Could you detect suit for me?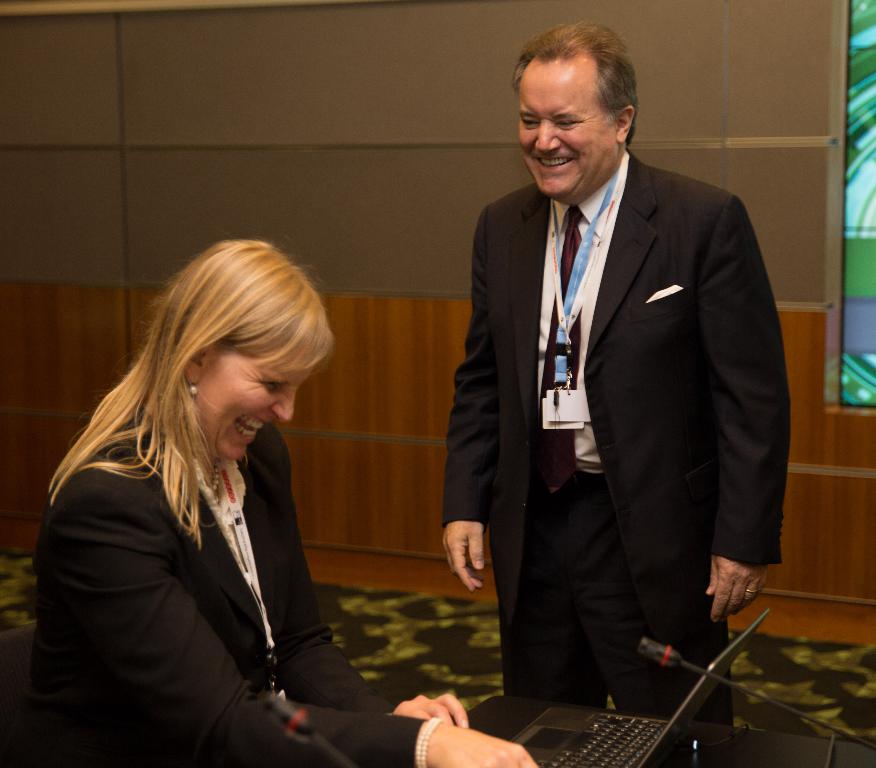
Detection result: x1=481 y1=187 x2=793 y2=714.
